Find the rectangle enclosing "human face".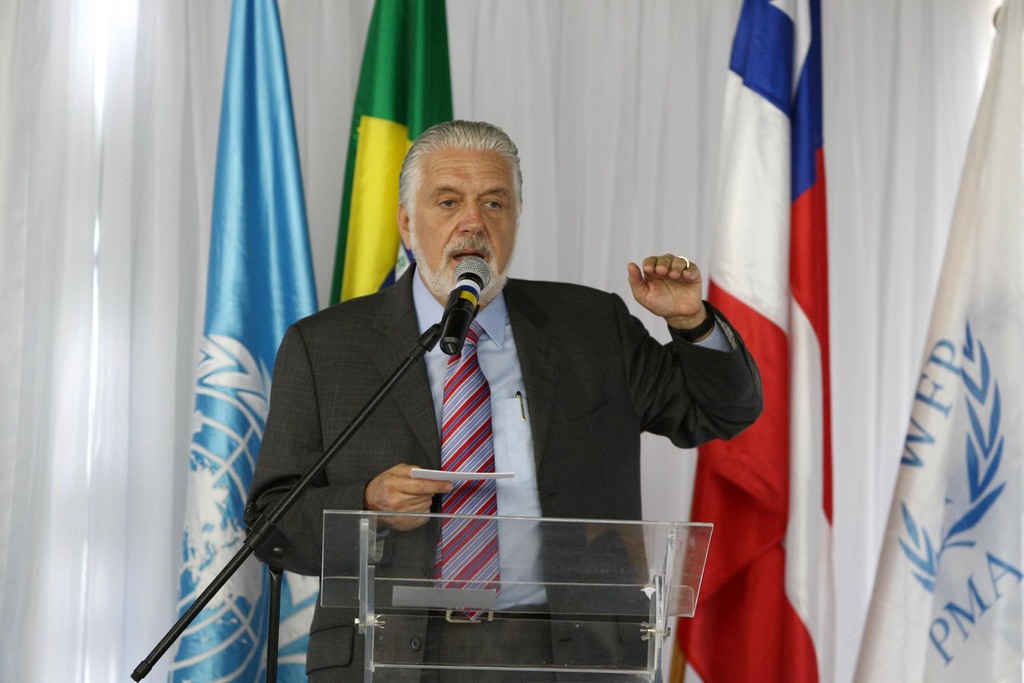
Rect(409, 145, 518, 299).
